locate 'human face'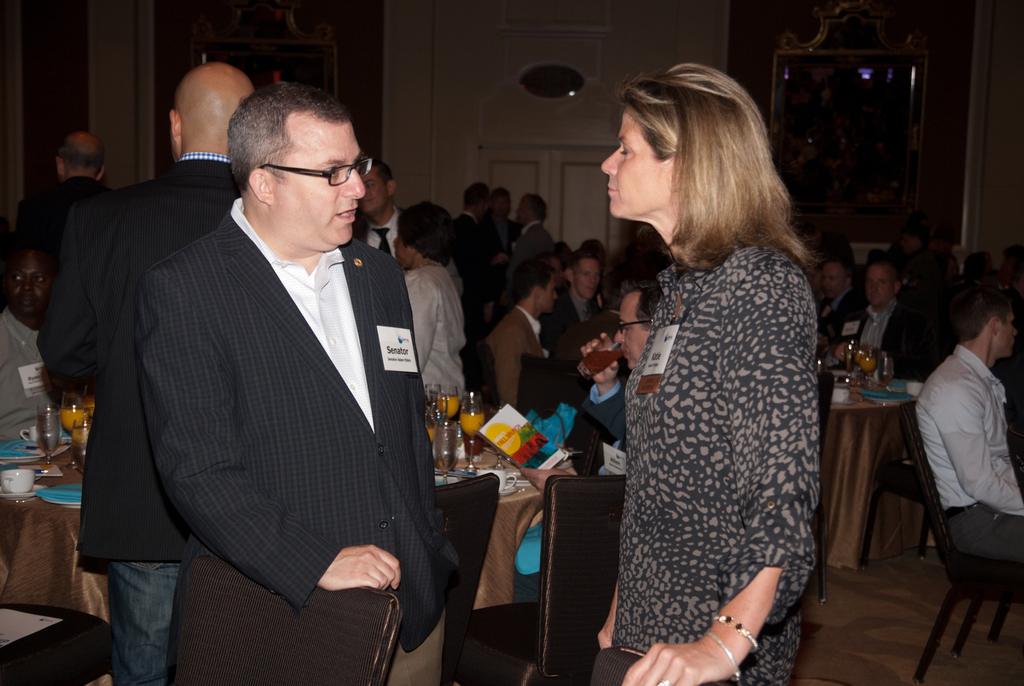
select_region(614, 297, 648, 372)
